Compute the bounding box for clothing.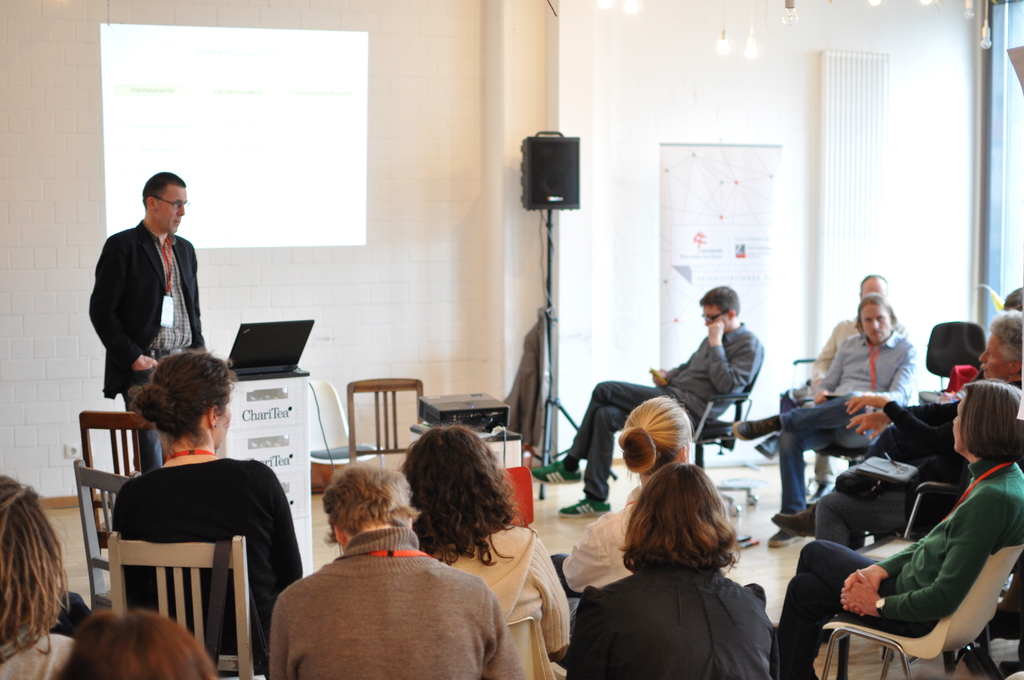
[left=564, top=565, right=769, bottom=679].
